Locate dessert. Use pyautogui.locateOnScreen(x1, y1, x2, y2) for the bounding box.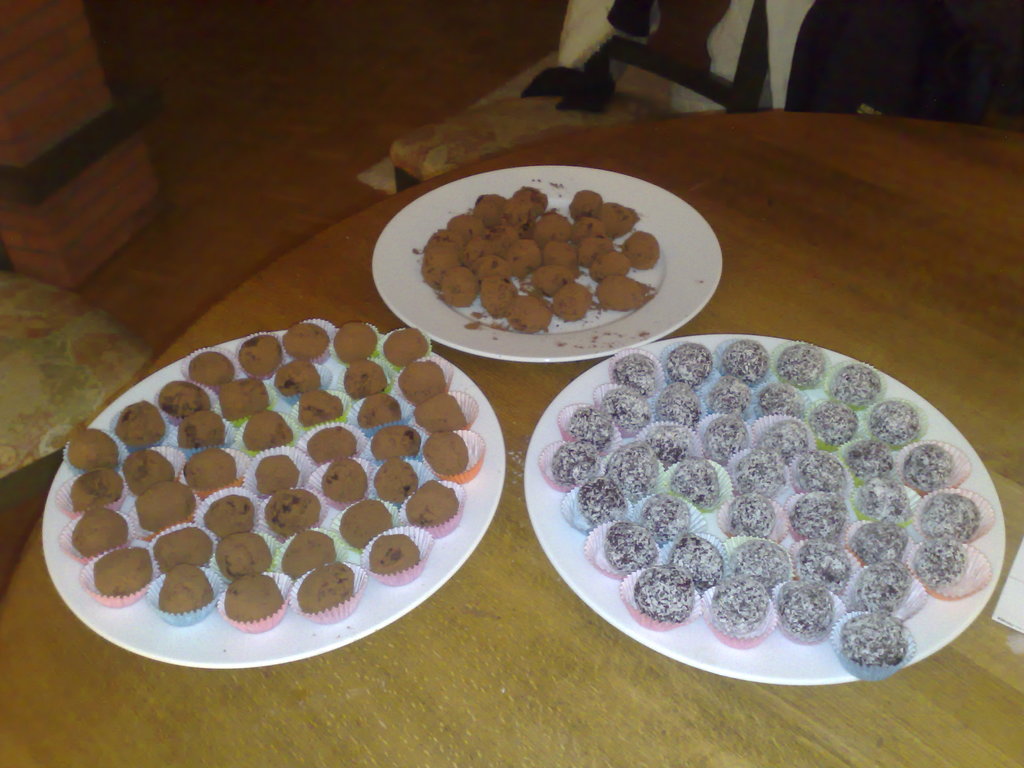
pyautogui.locateOnScreen(151, 525, 219, 569).
